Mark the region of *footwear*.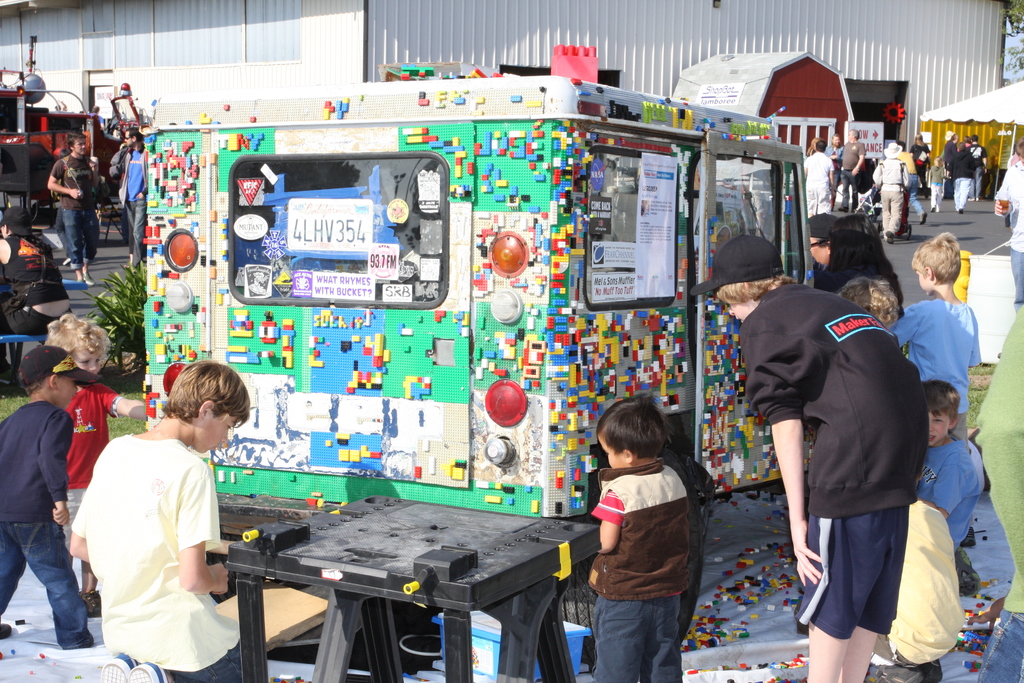
Region: <box>72,583,111,619</box>.
